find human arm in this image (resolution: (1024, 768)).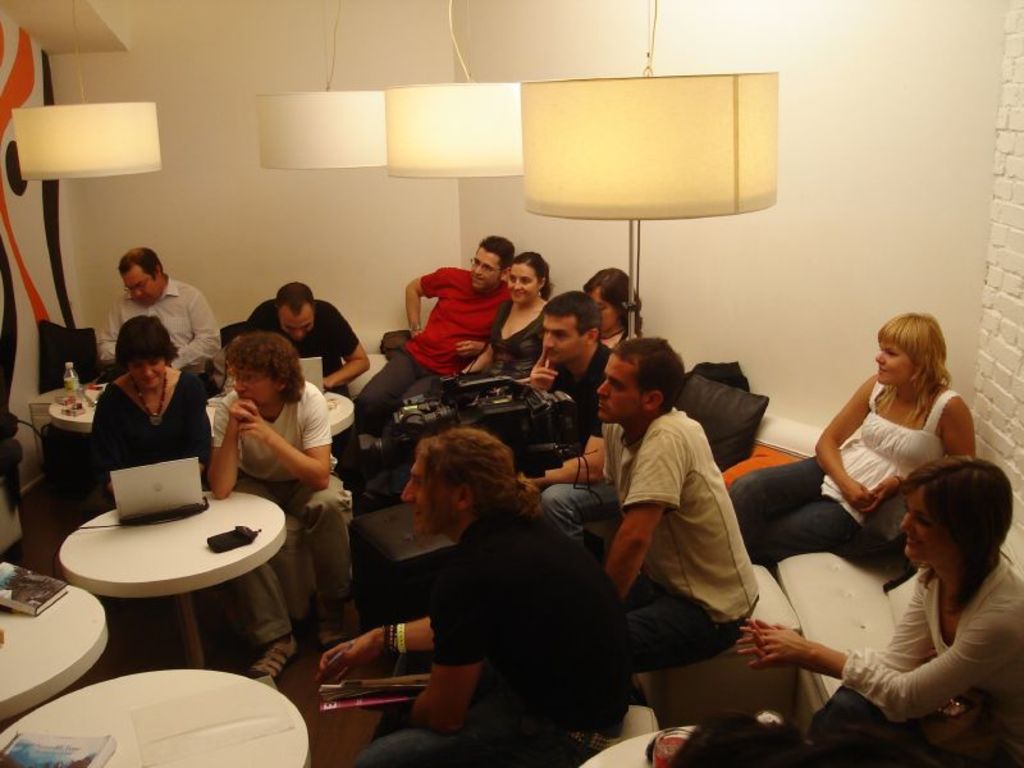
select_region(731, 596, 934, 675).
